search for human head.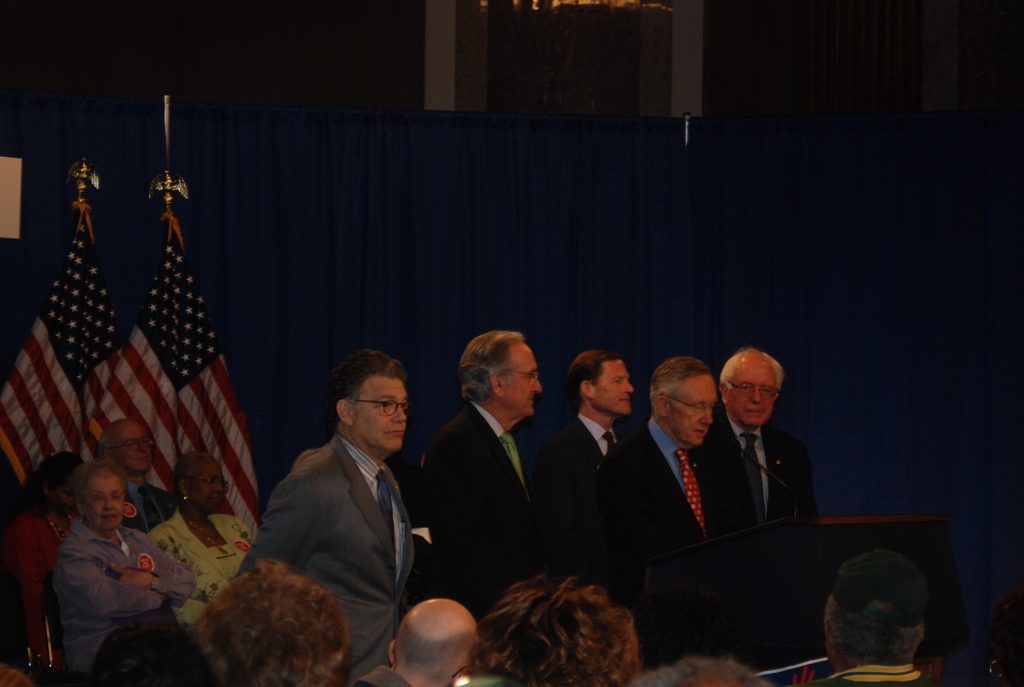
Found at left=820, top=554, right=934, bottom=667.
